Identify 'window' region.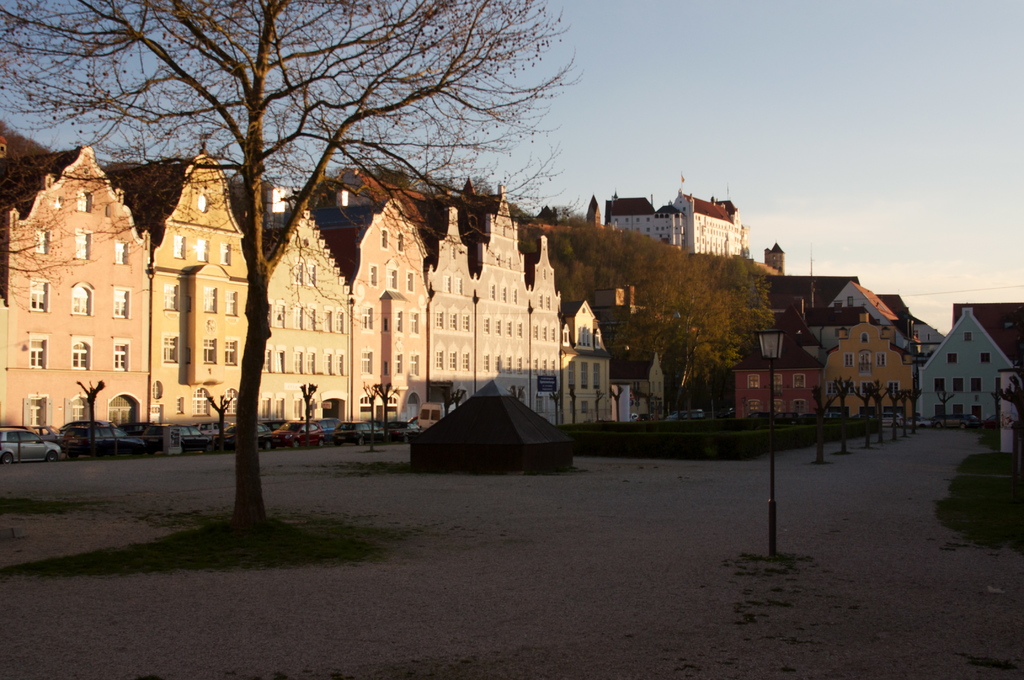
Region: {"x1": 75, "y1": 227, "x2": 93, "y2": 259}.
